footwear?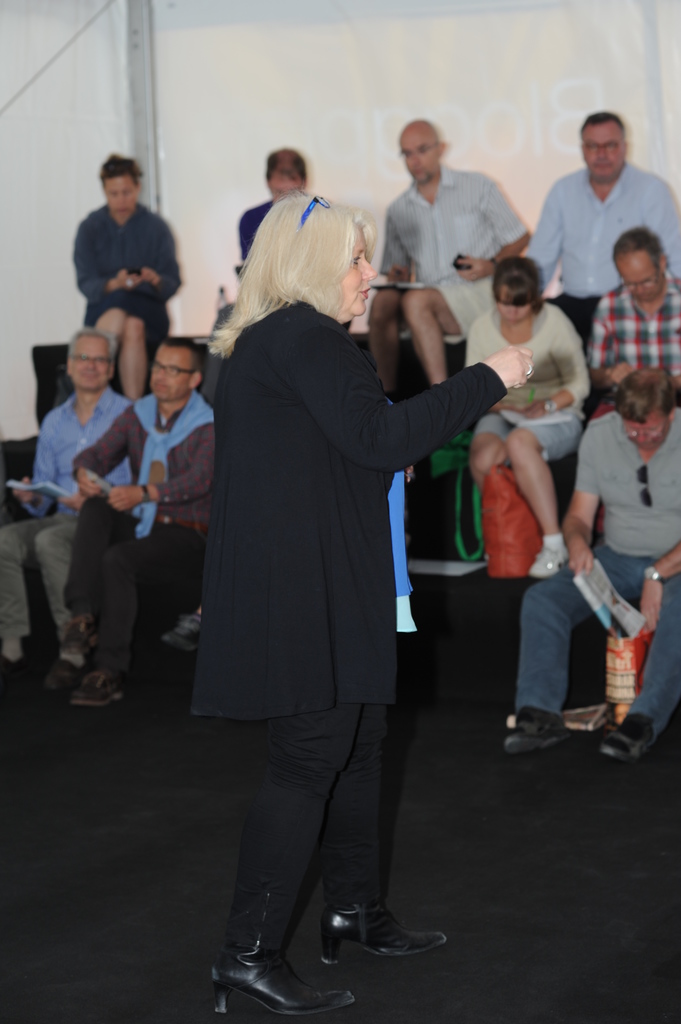
select_region(158, 607, 209, 653)
